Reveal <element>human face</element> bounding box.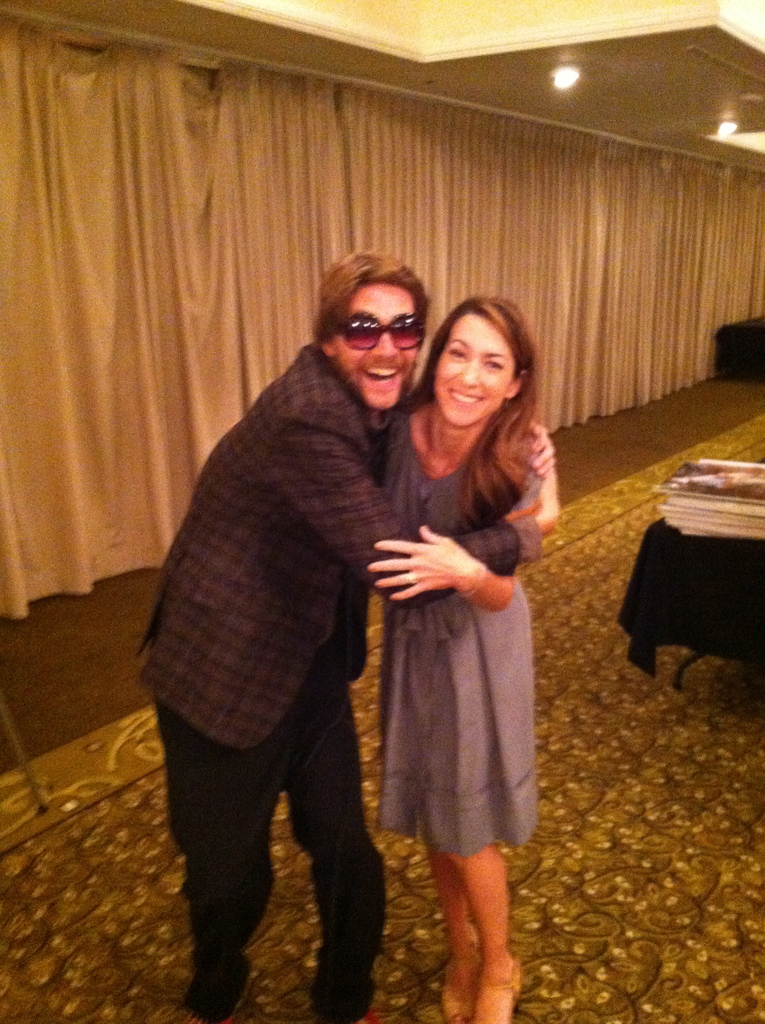
Revealed: bbox=[334, 280, 423, 403].
